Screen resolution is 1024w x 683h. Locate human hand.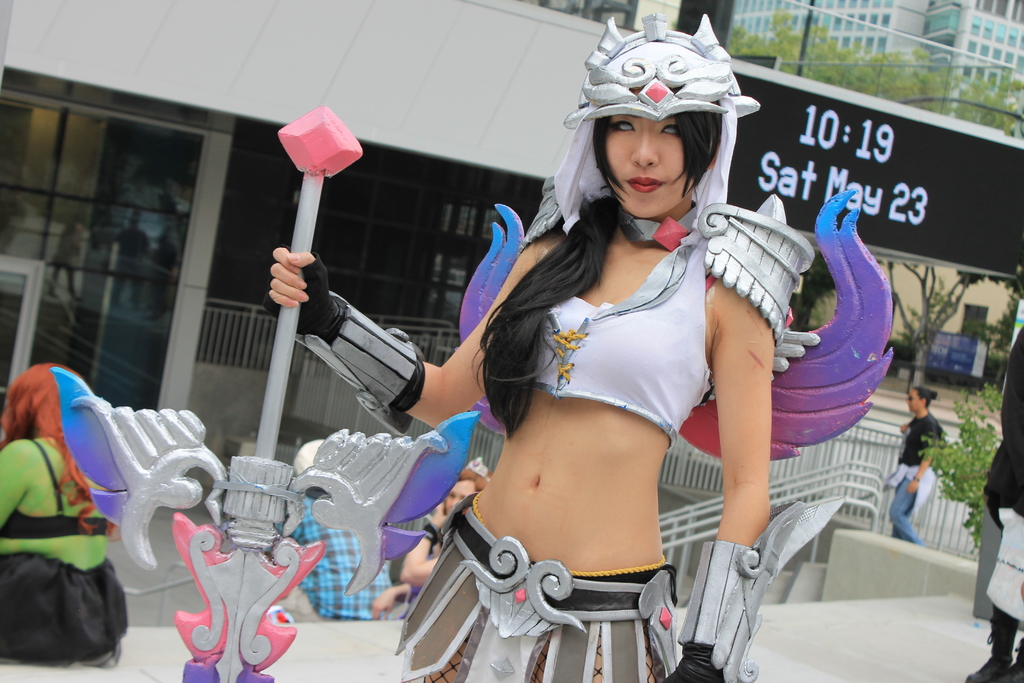
bbox=(906, 479, 920, 495).
